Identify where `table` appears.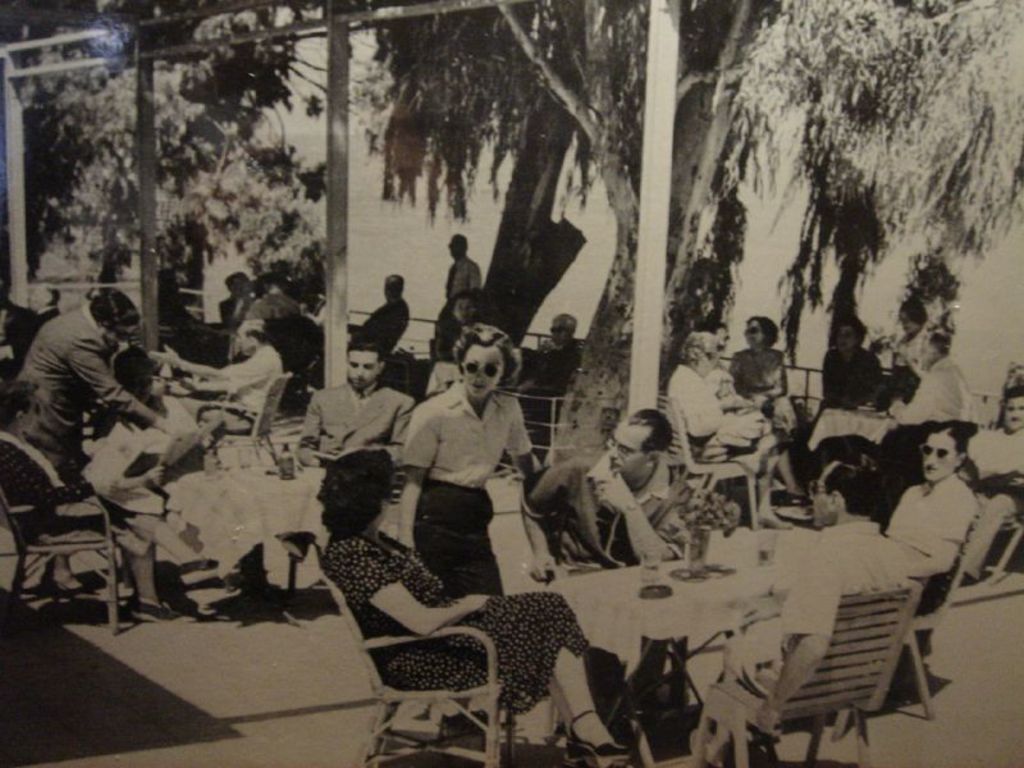
Appears at locate(163, 465, 324, 626).
